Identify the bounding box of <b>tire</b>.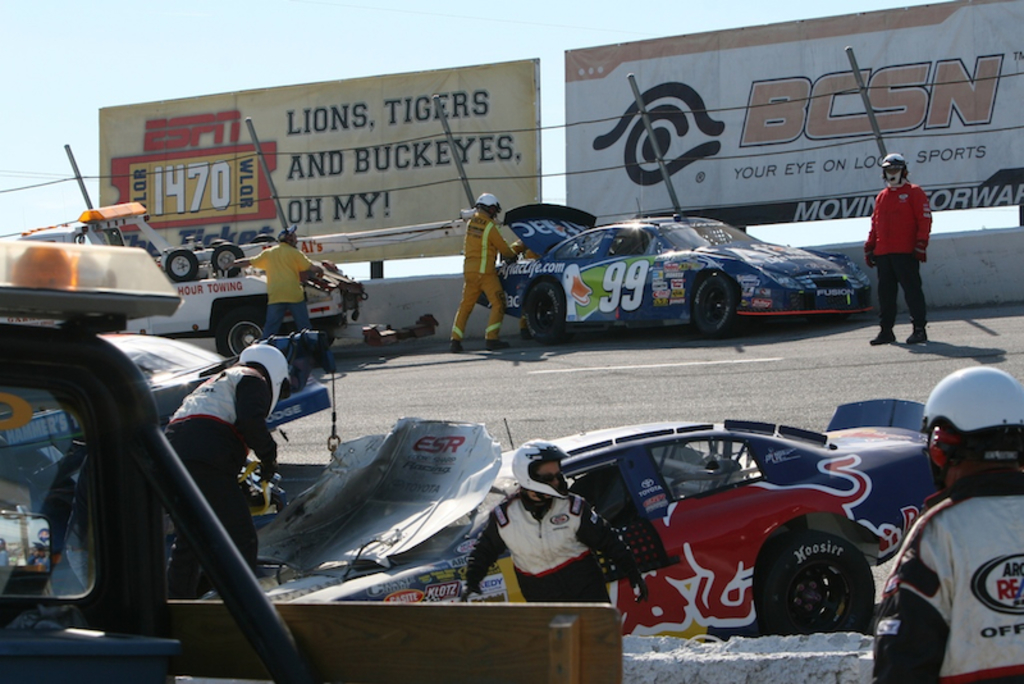
crop(687, 274, 735, 333).
